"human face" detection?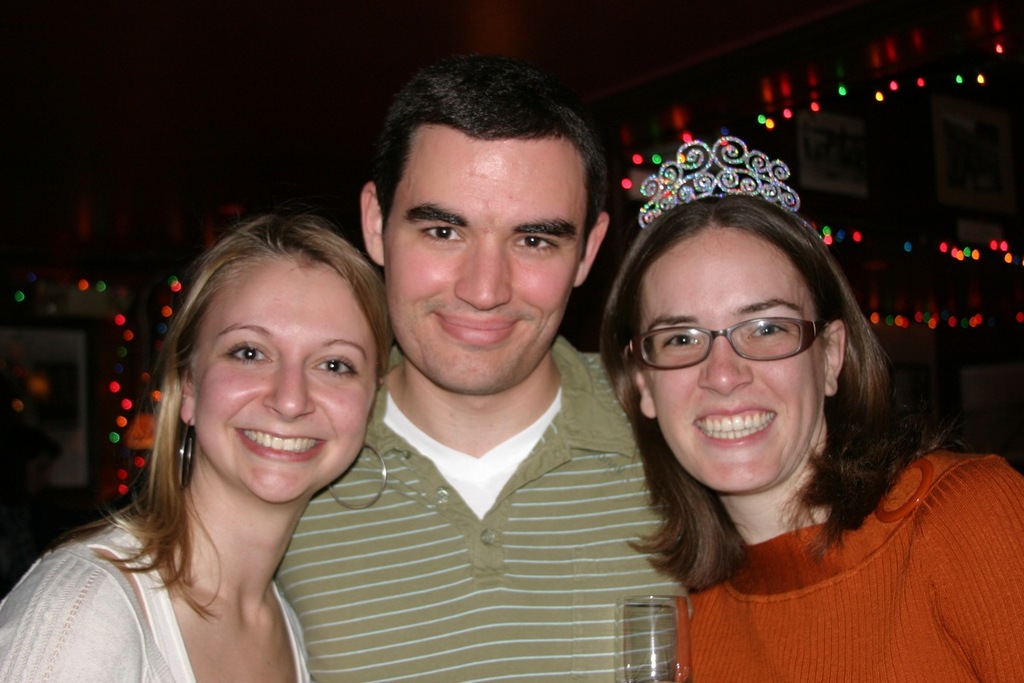
region(196, 270, 381, 507)
